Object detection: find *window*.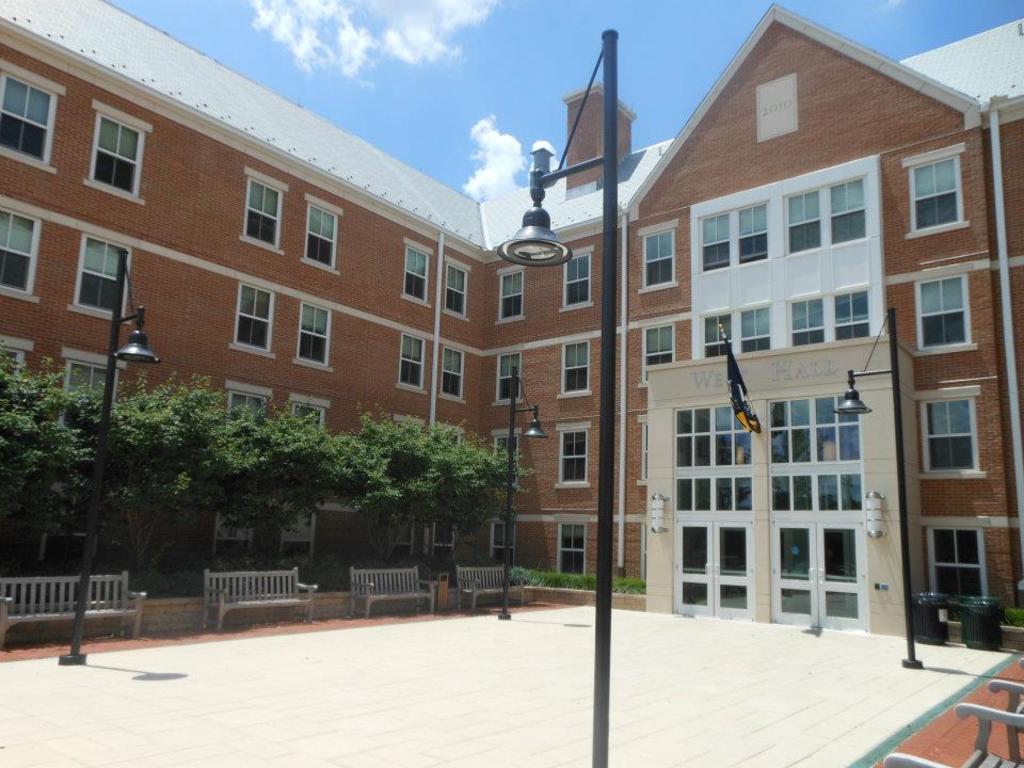
(487, 524, 513, 560).
